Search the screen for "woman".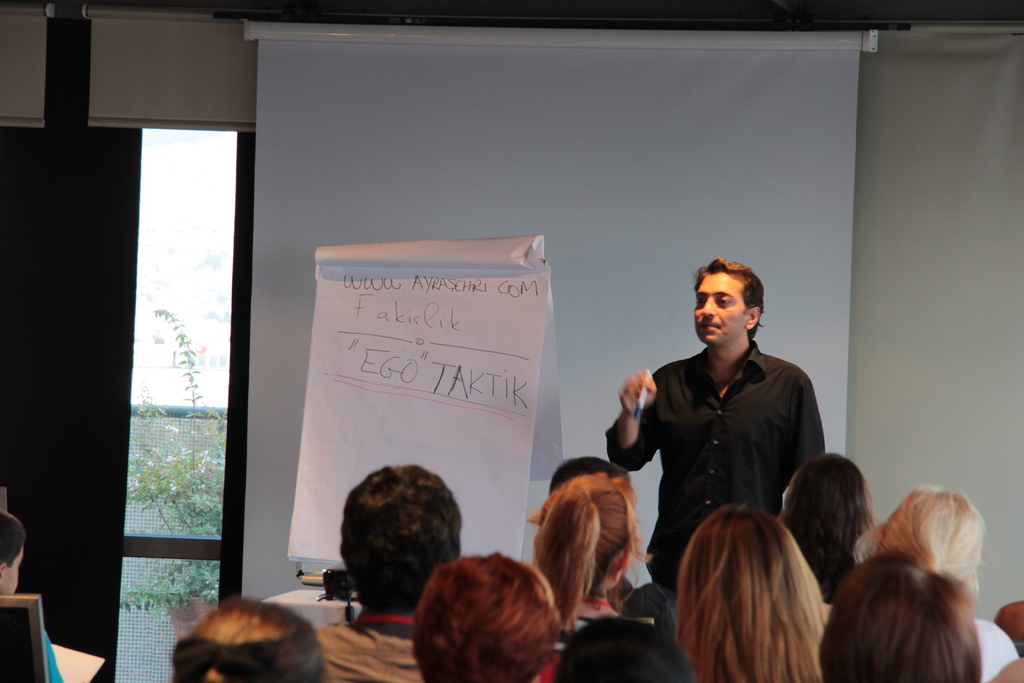
Found at {"left": 819, "top": 558, "right": 988, "bottom": 682}.
